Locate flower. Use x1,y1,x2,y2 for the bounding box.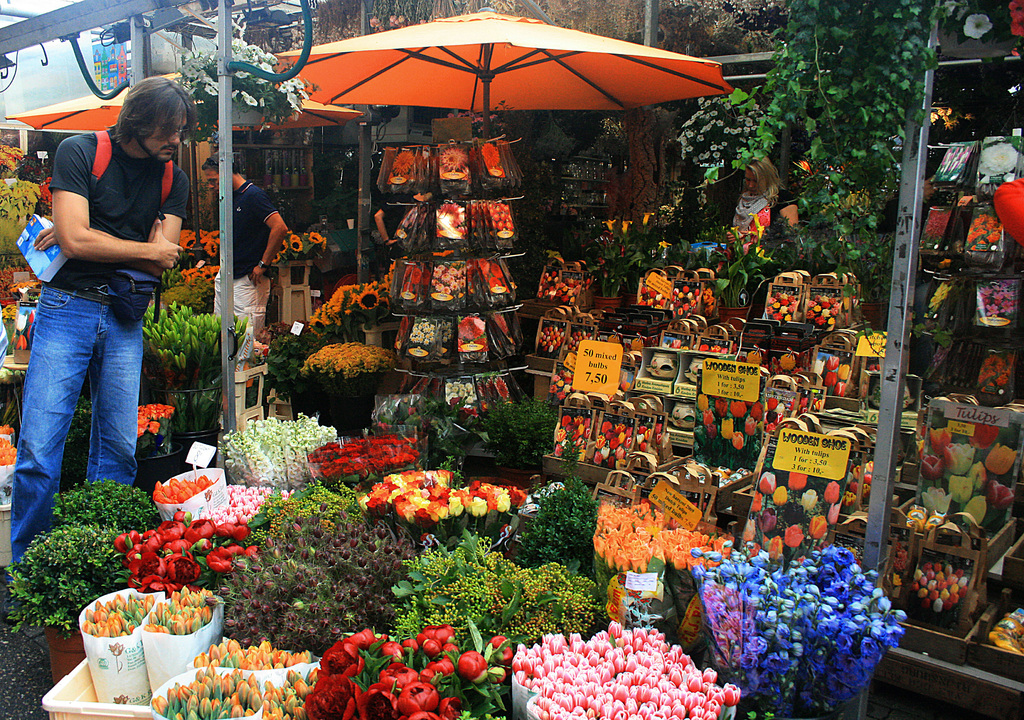
961,16,992,38.
